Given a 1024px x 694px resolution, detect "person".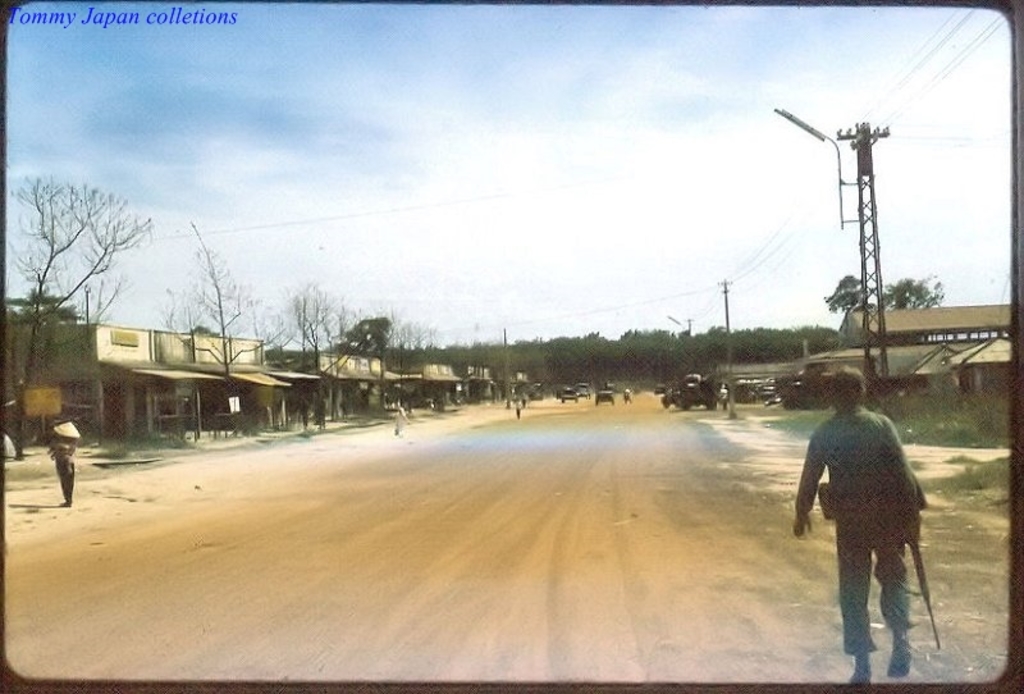
left=787, top=388, right=920, bottom=671.
